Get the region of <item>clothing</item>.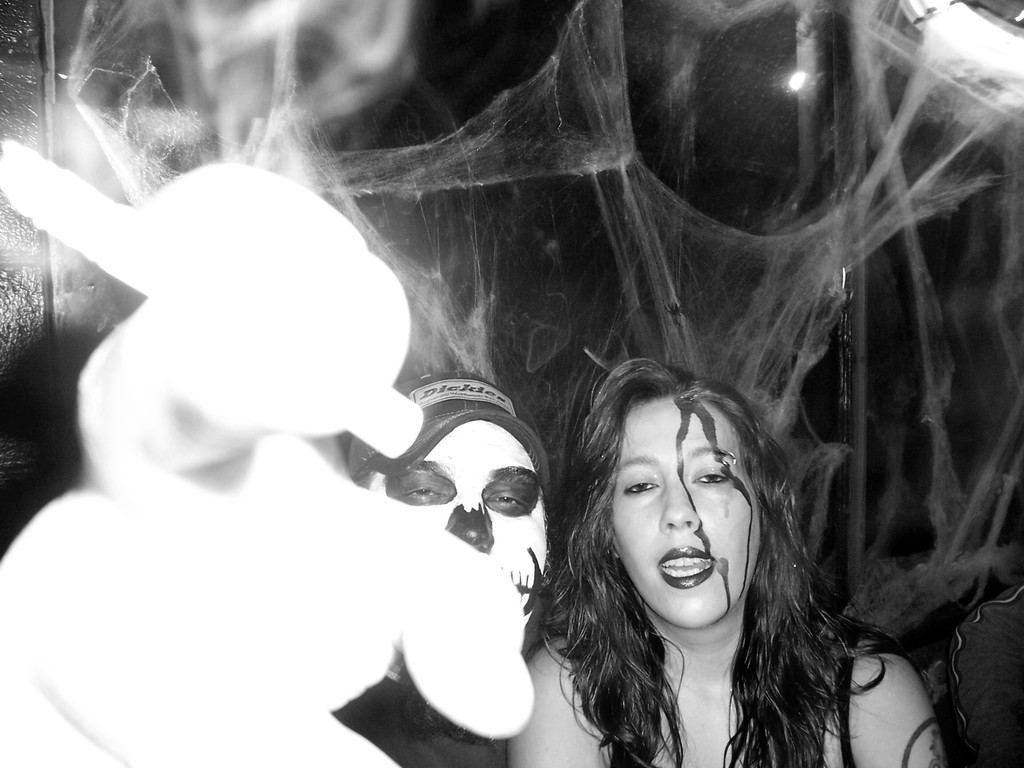
[x1=330, y1=597, x2=568, y2=767].
